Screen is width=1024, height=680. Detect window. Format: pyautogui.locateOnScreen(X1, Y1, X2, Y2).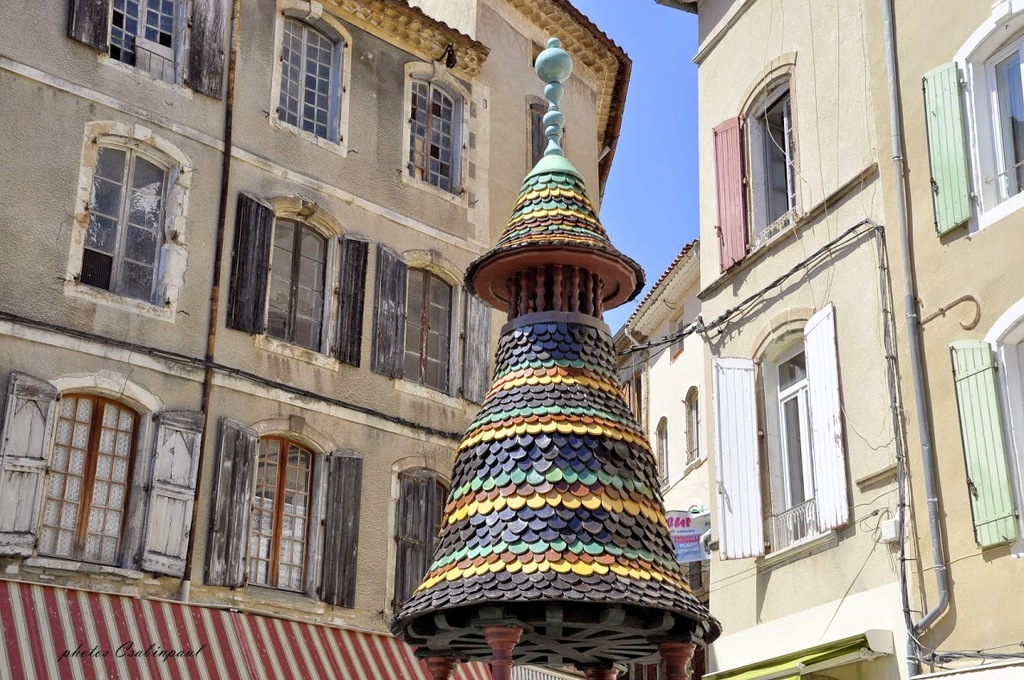
pyautogui.locateOnScreen(711, 79, 803, 275).
